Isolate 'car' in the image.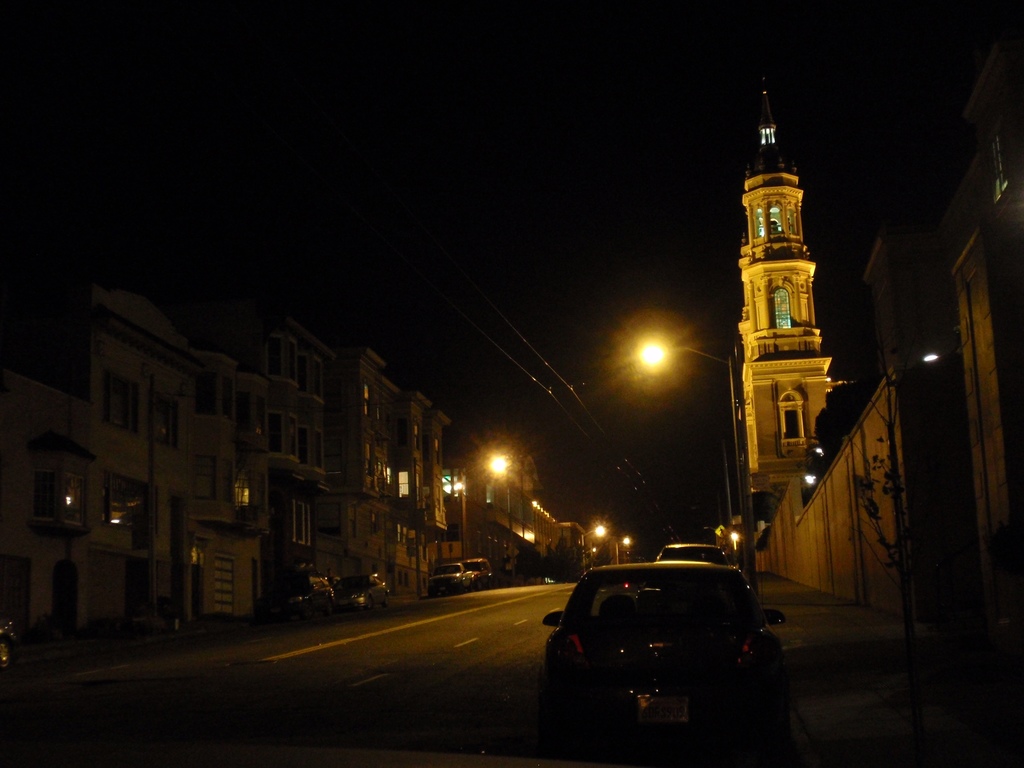
Isolated region: pyautogui.locateOnScreen(328, 572, 397, 614).
